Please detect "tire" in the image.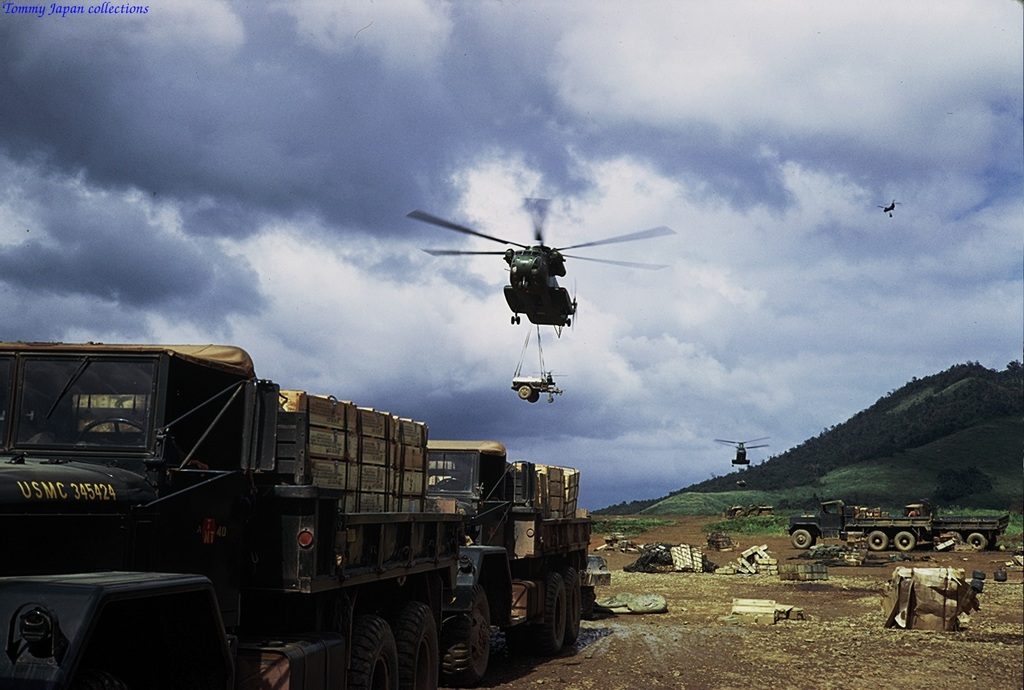
(left=519, top=386, right=535, bottom=401).
